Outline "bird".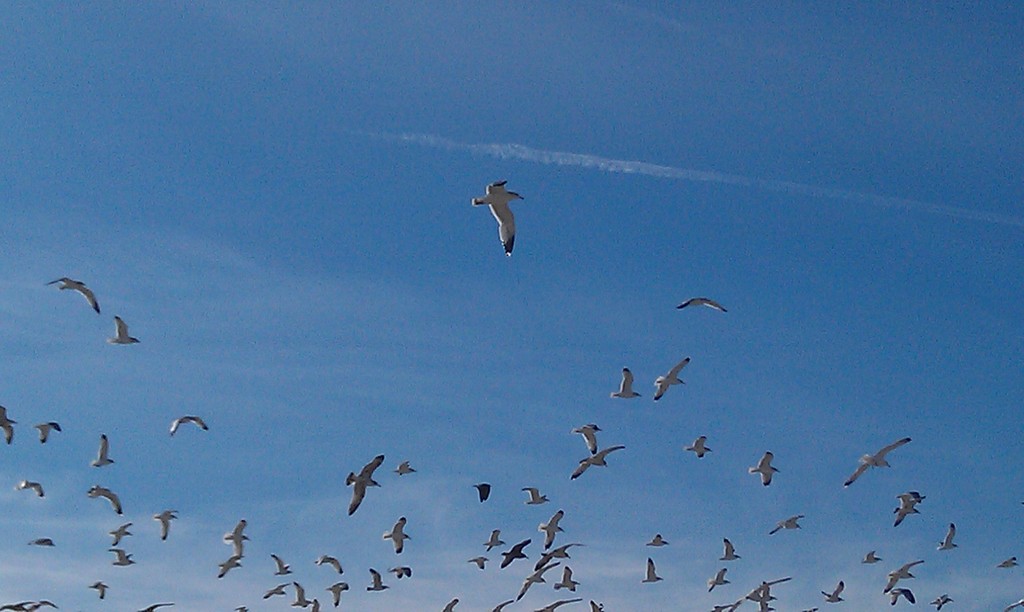
Outline: <region>766, 510, 805, 534</region>.
